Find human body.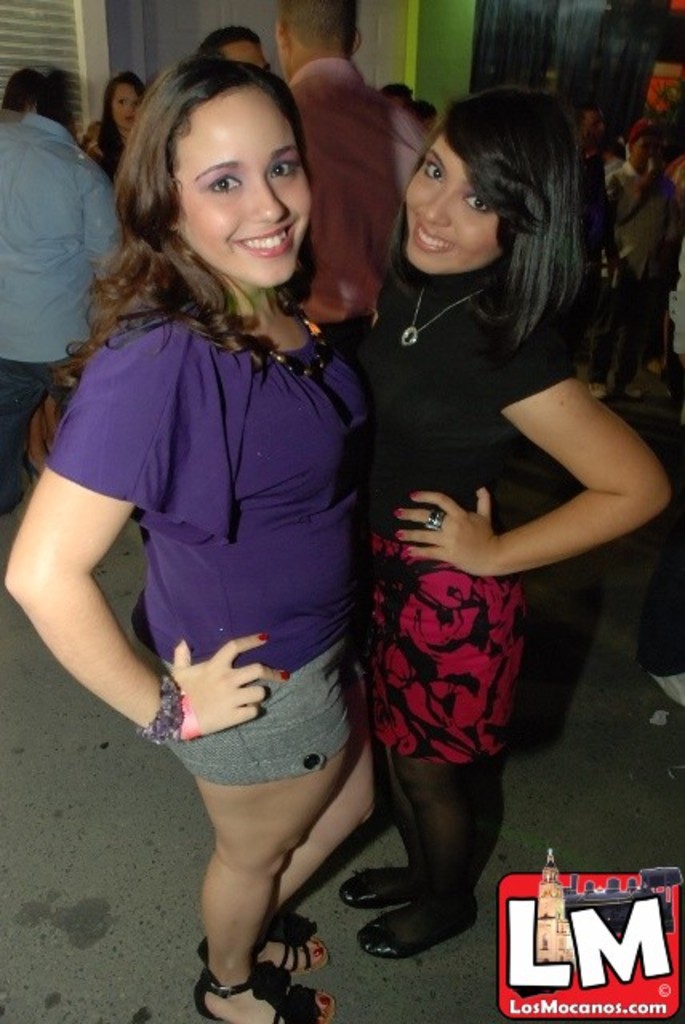
{"left": 320, "top": 99, "right": 613, "bottom": 995}.
